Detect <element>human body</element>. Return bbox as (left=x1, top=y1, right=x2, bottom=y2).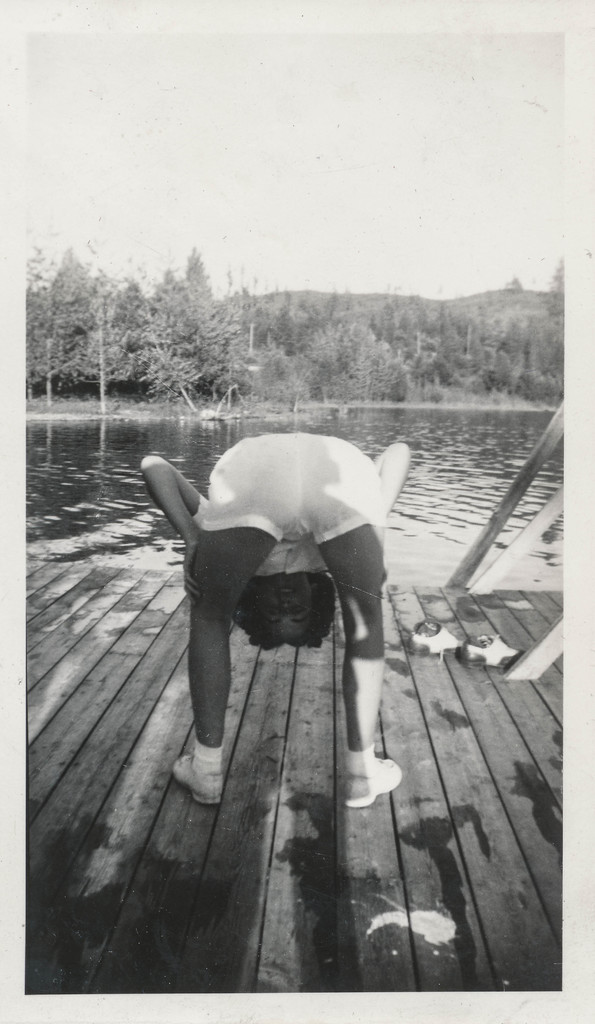
(left=118, top=356, right=409, bottom=926).
